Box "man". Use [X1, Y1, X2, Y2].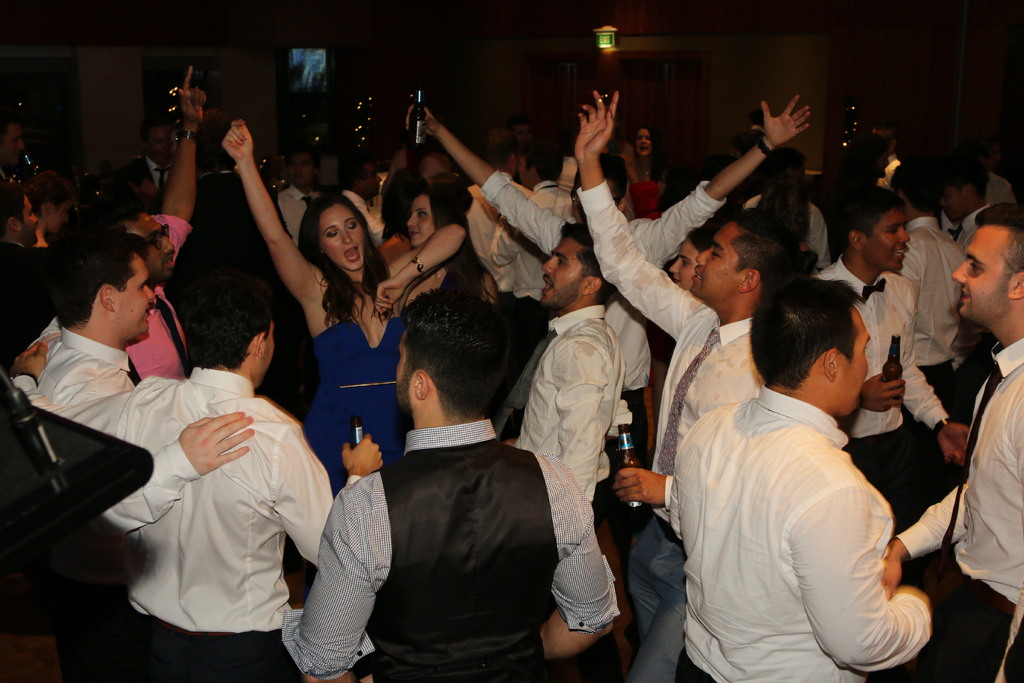
[511, 220, 642, 575].
